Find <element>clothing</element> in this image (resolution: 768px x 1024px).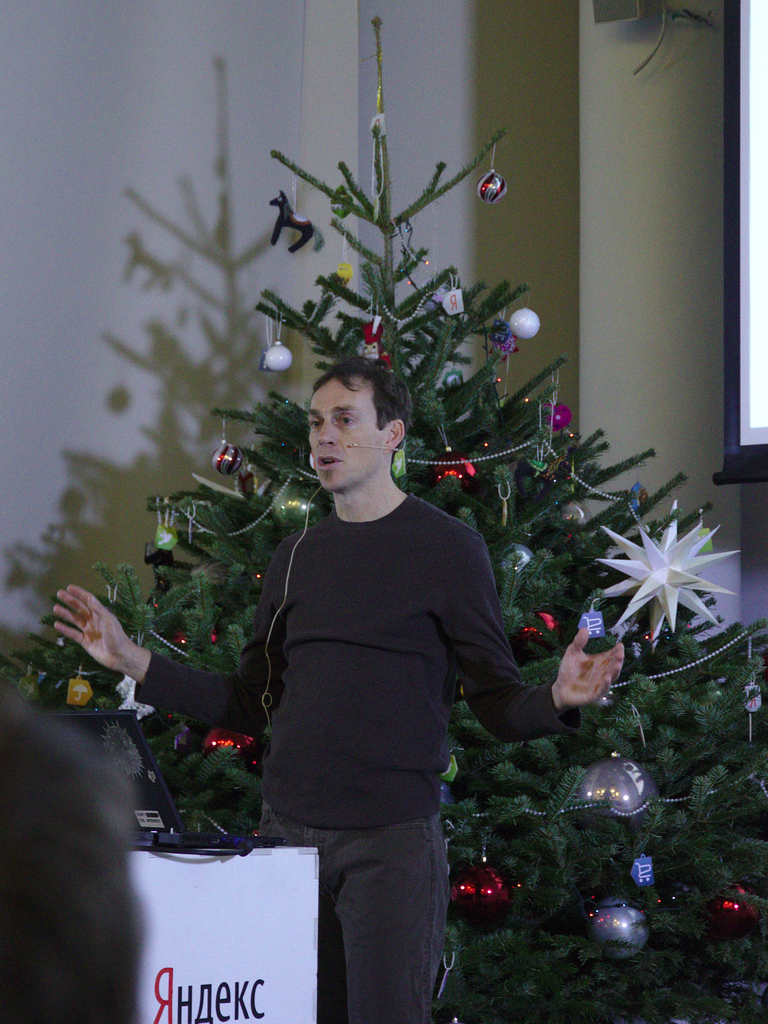
<bbox>132, 491, 582, 829</bbox>.
